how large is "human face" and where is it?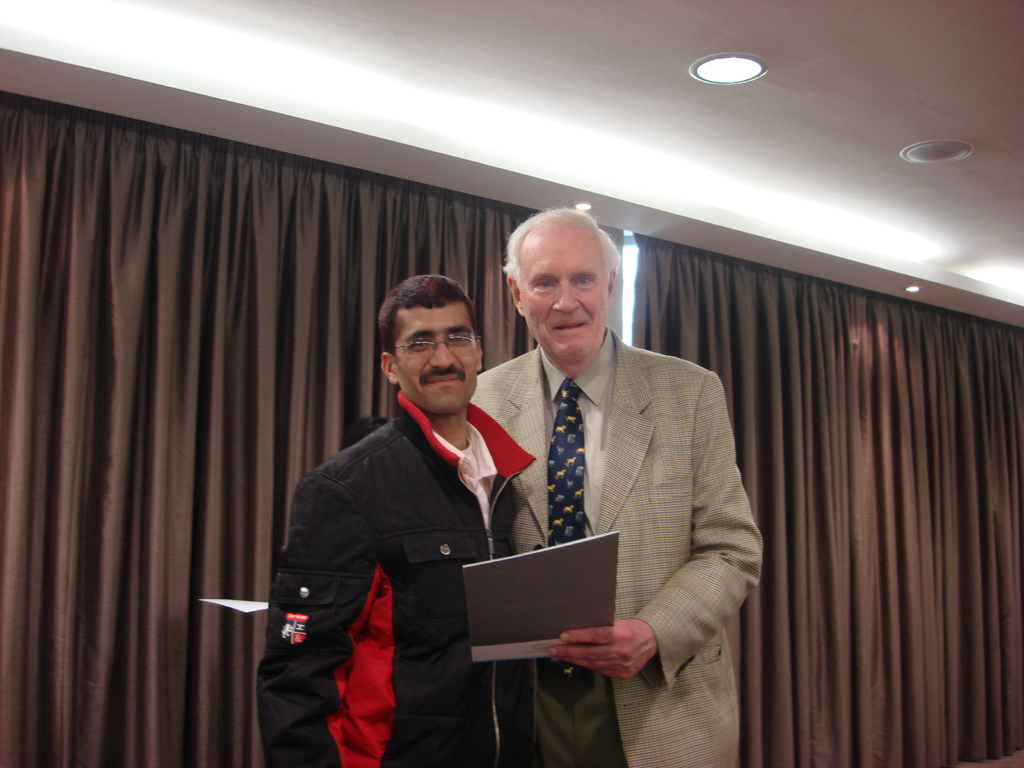
Bounding box: detection(391, 302, 479, 417).
